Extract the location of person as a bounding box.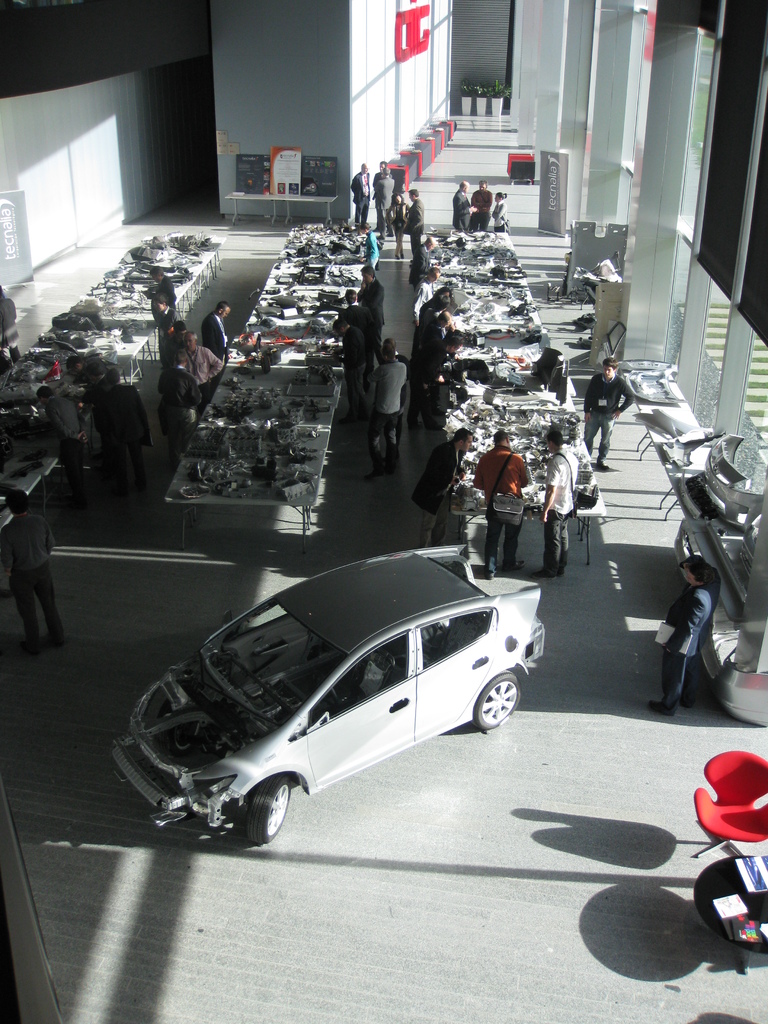
{"x1": 200, "y1": 302, "x2": 234, "y2": 358}.
